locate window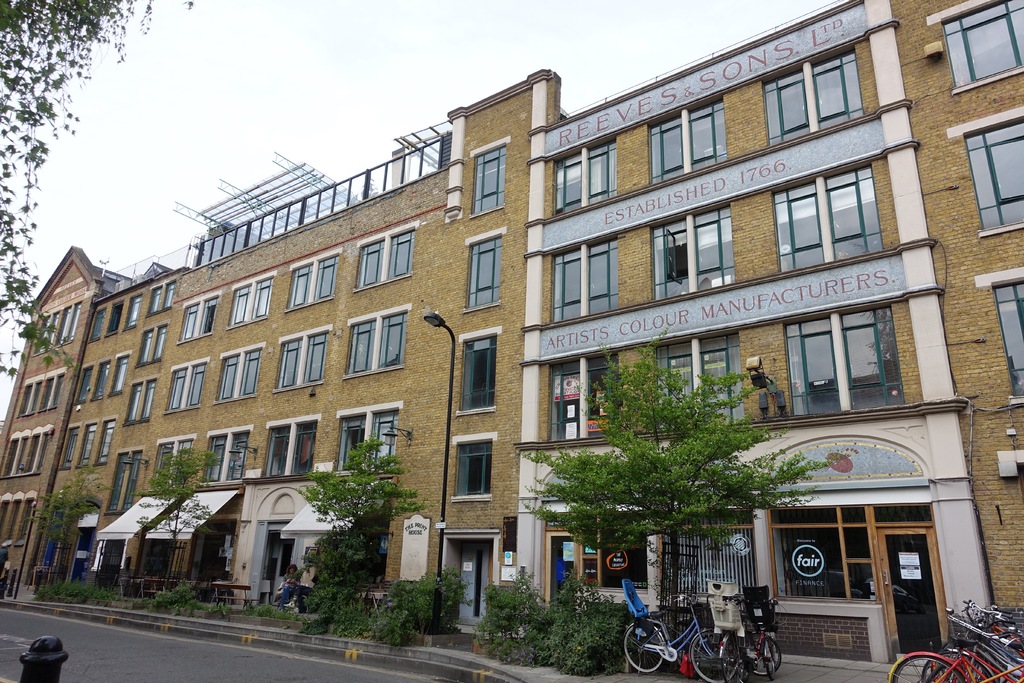
region(552, 236, 620, 324)
